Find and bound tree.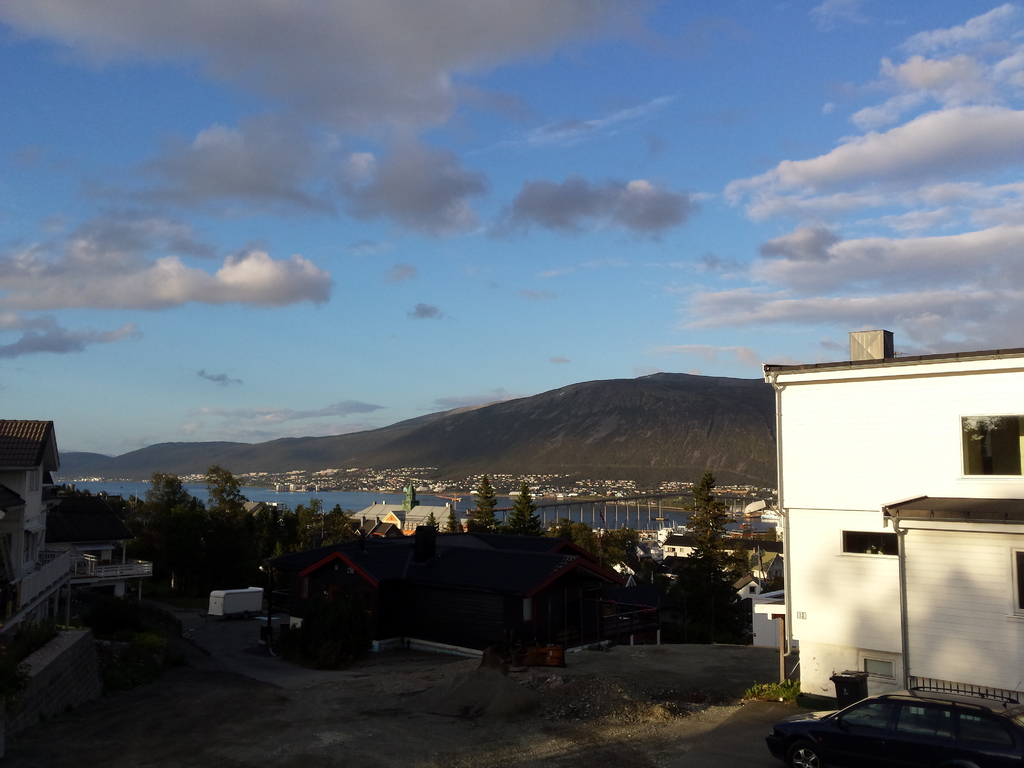
Bound: 154:465:248:575.
